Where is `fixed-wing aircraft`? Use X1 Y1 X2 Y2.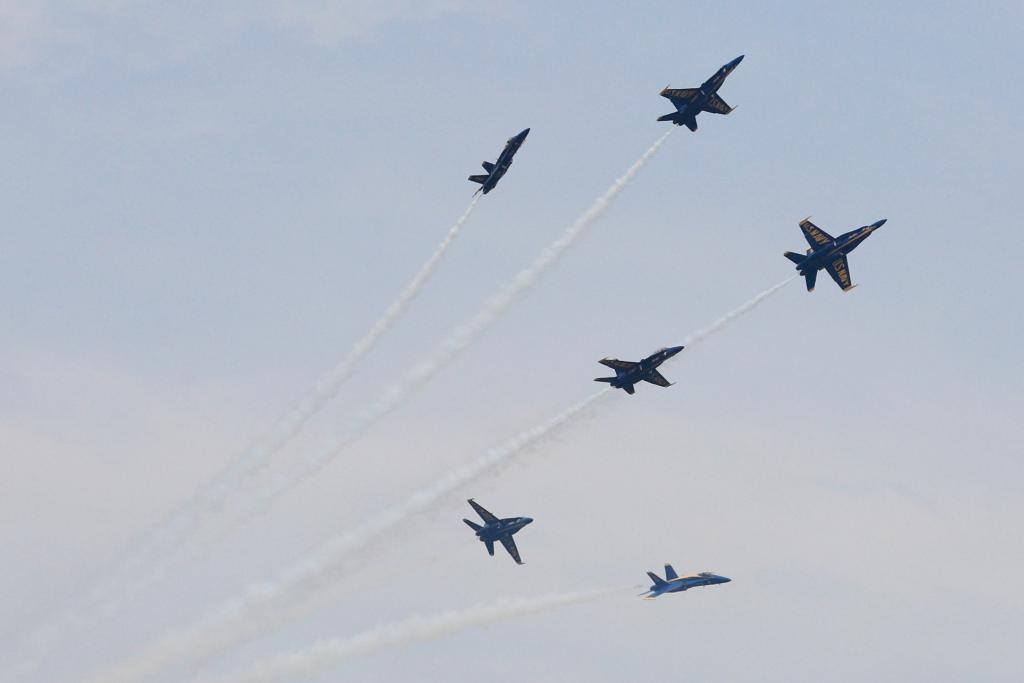
779 215 884 293.
